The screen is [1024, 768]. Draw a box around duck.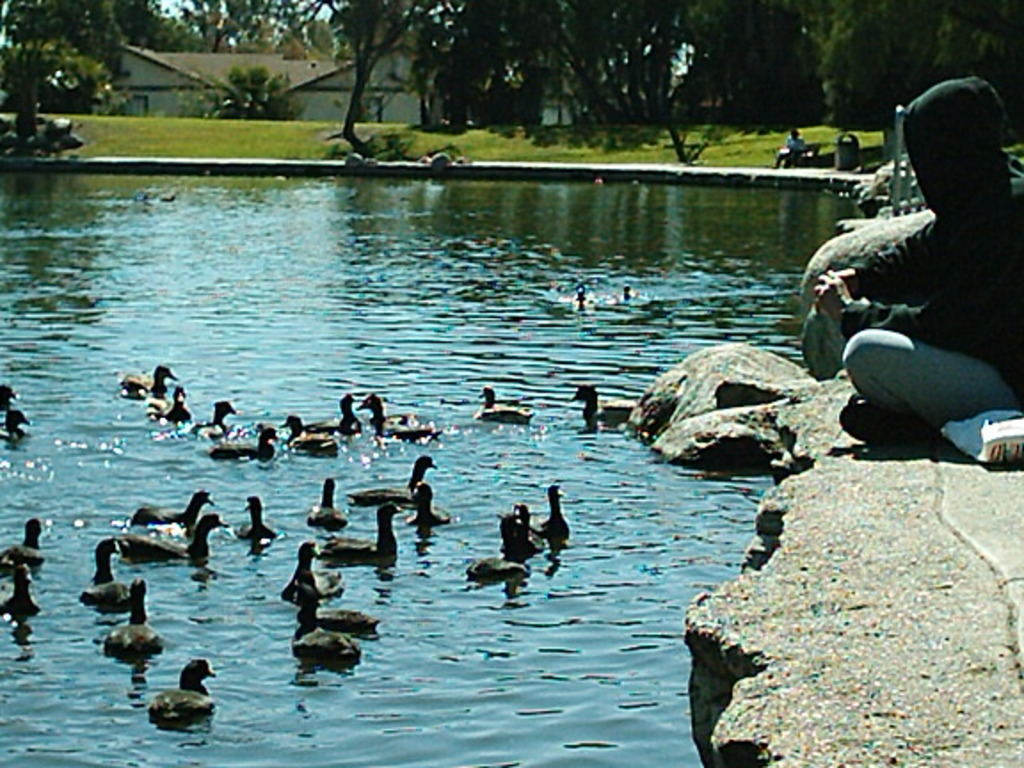
334/388/364/439.
